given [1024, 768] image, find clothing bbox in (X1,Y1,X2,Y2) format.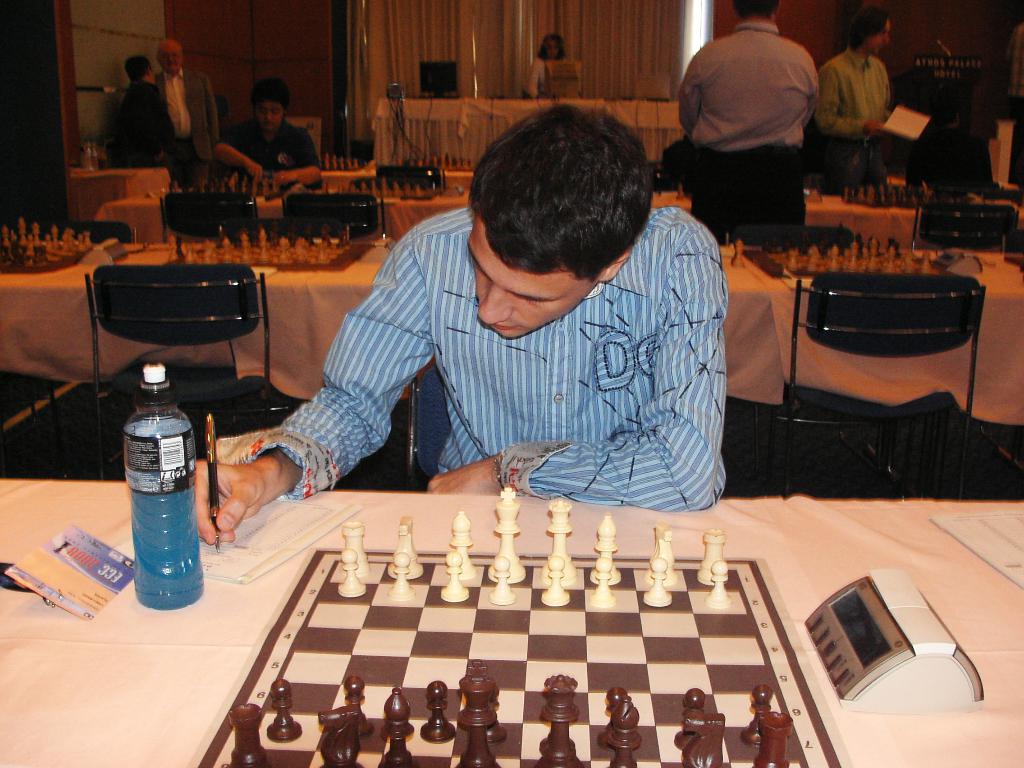
(218,207,734,518).
